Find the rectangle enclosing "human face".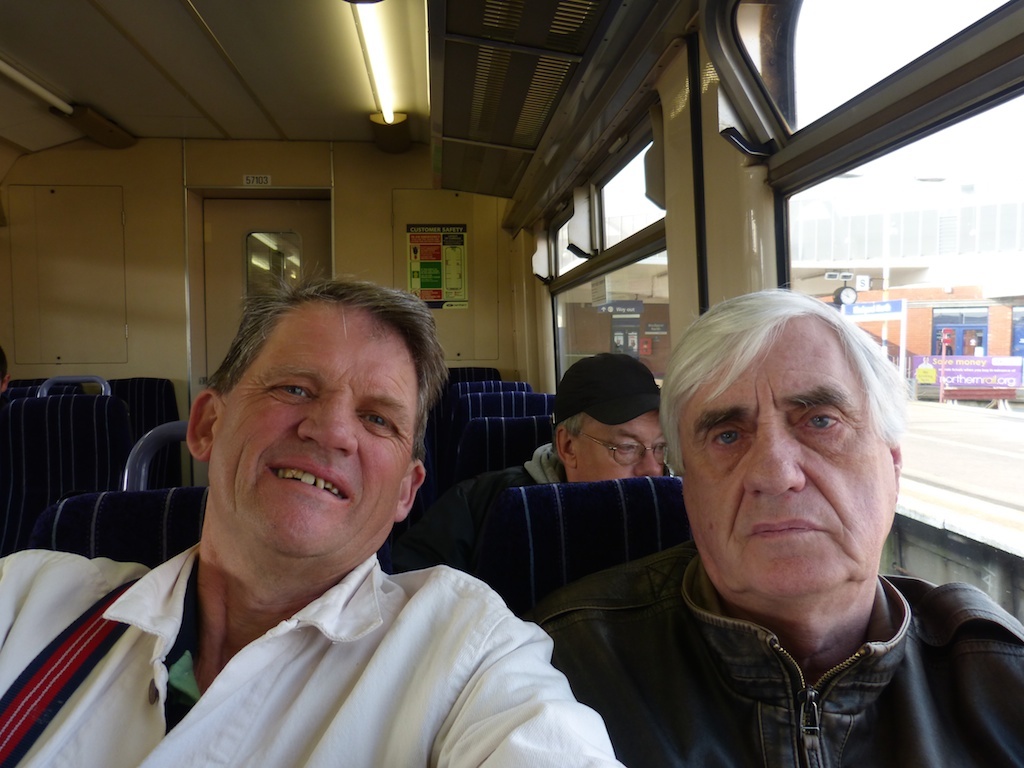
region(573, 410, 665, 480).
